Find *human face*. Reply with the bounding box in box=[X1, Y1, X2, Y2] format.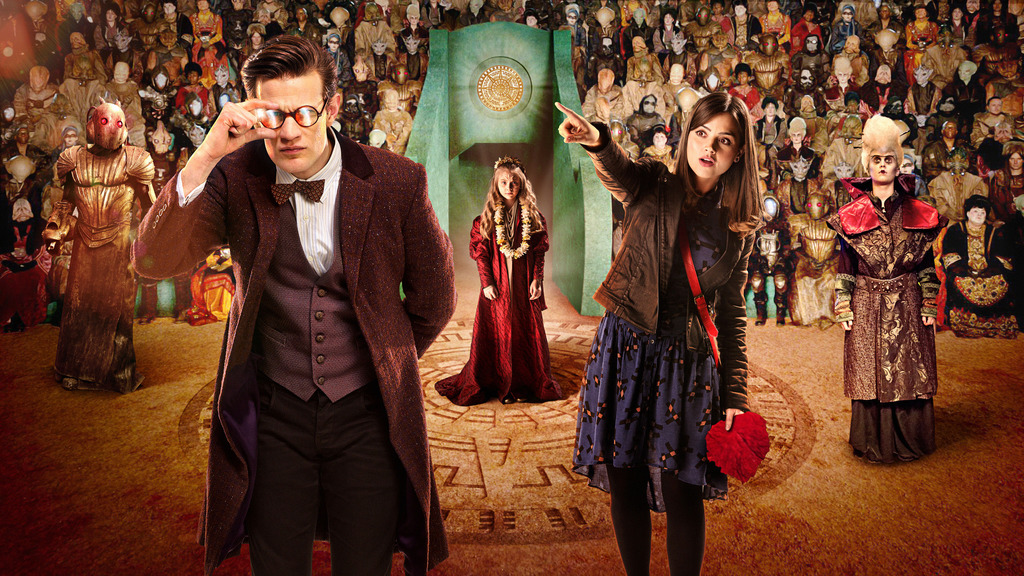
box=[798, 69, 814, 87].
